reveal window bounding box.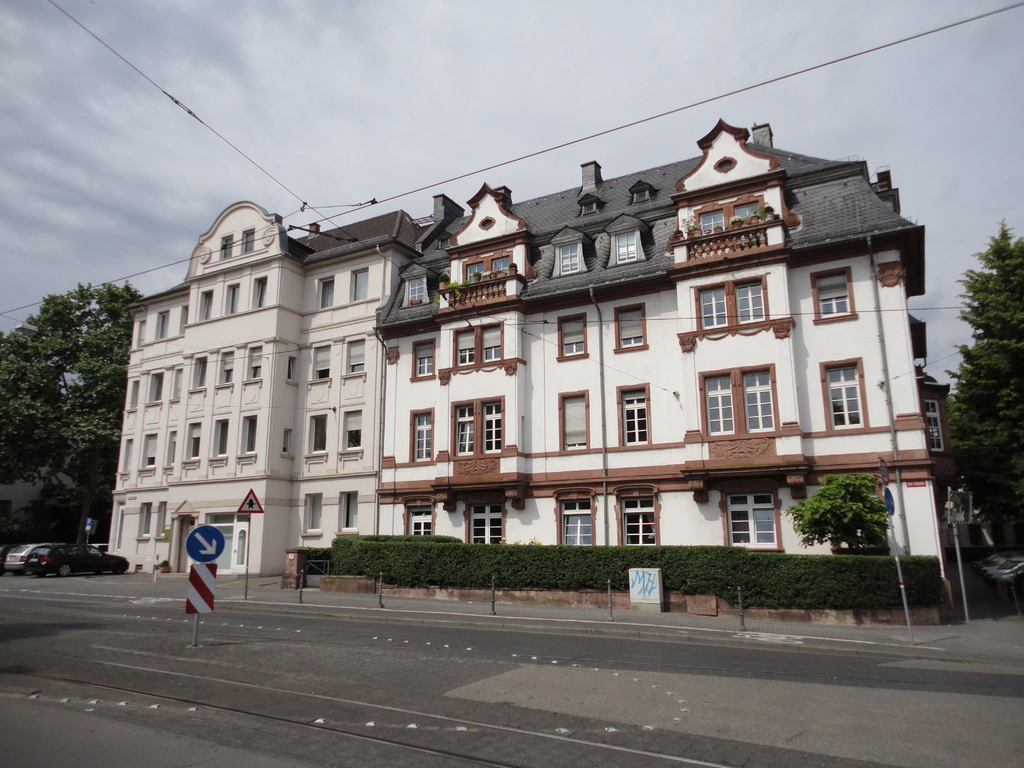
Revealed: <box>713,156,734,172</box>.
